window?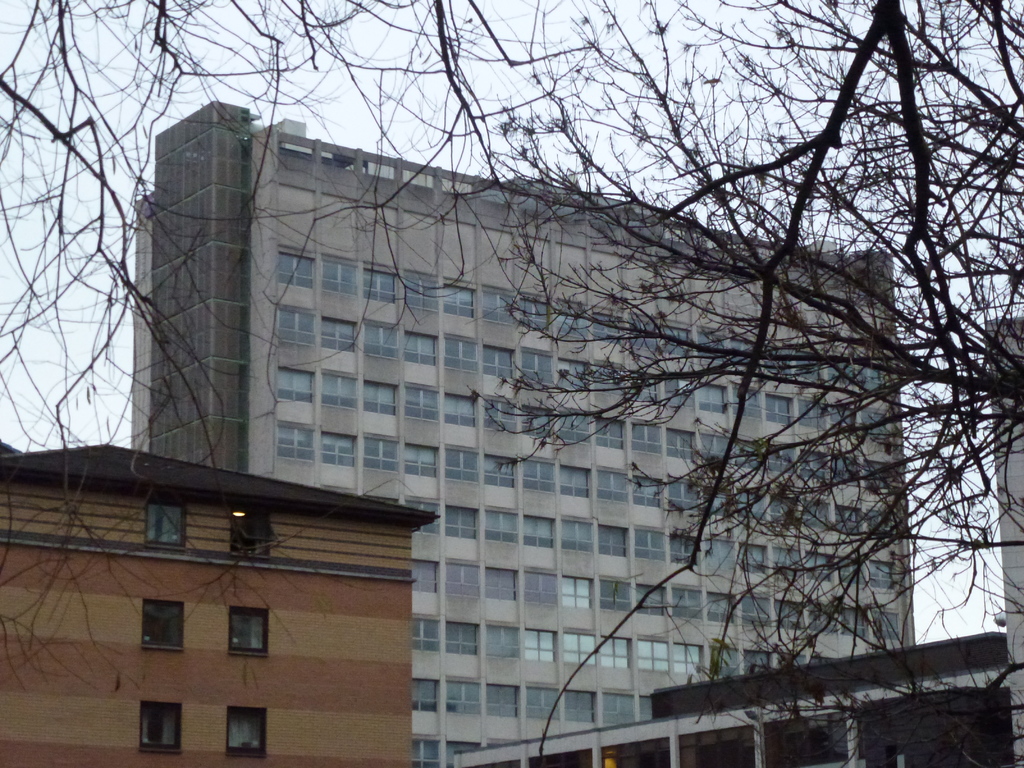
region(524, 513, 559, 554)
